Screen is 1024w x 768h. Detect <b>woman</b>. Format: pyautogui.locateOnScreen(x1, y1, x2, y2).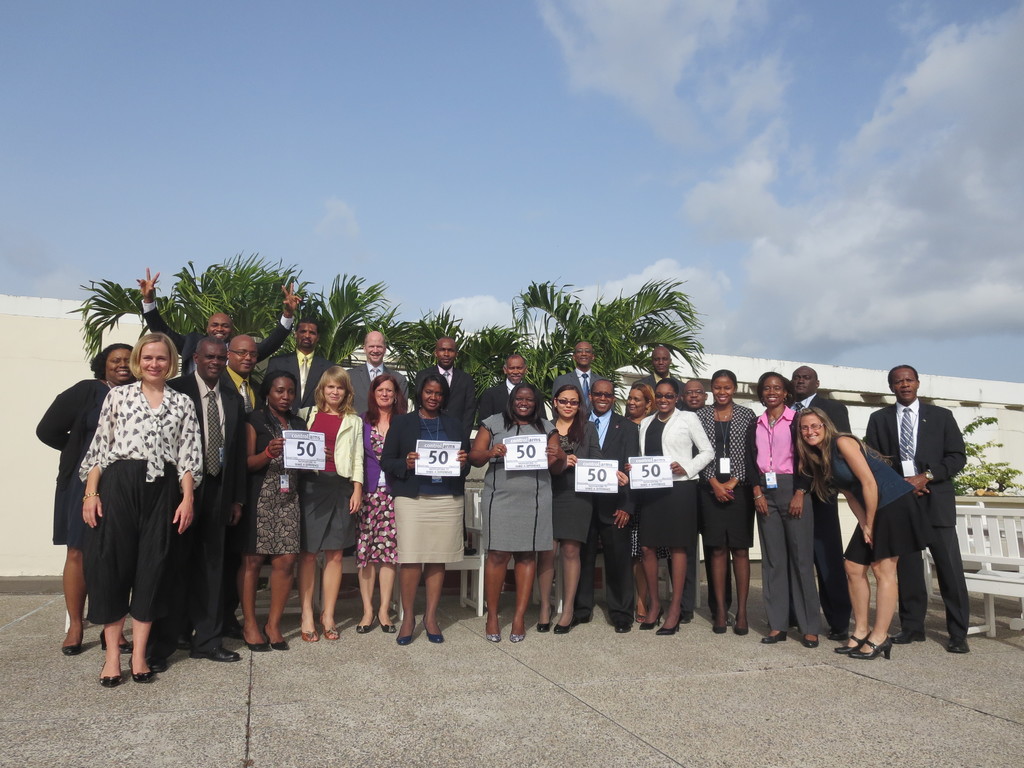
pyautogui.locateOnScreen(246, 369, 333, 655).
